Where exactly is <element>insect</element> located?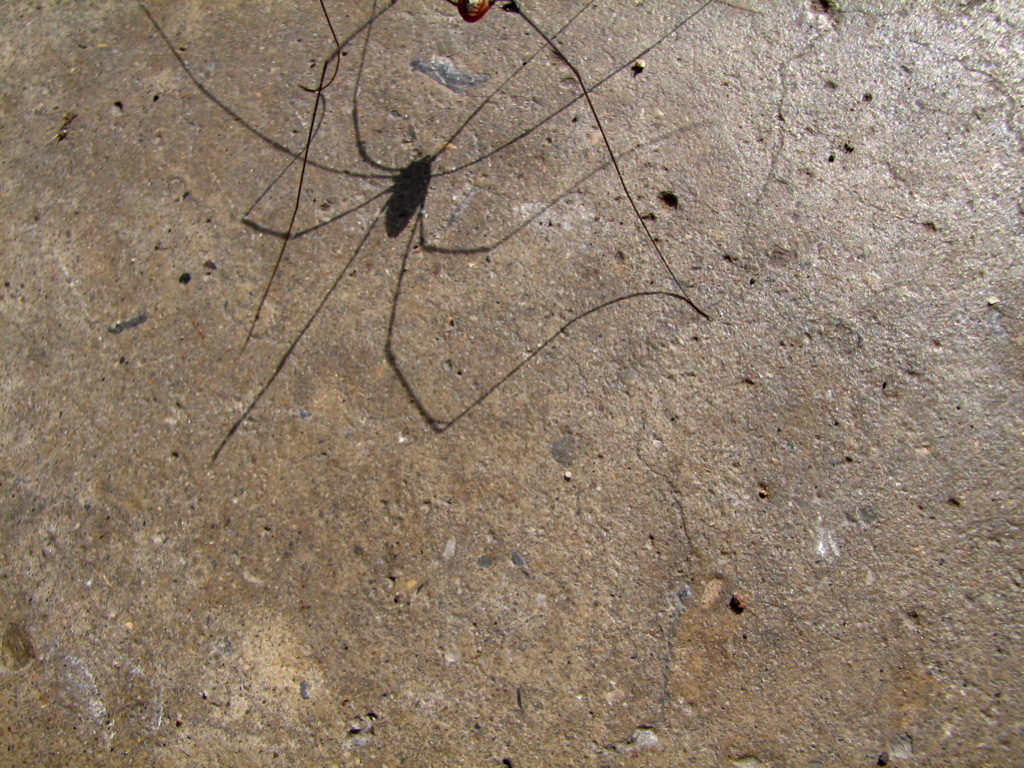
Its bounding box is box=[132, 0, 718, 469].
